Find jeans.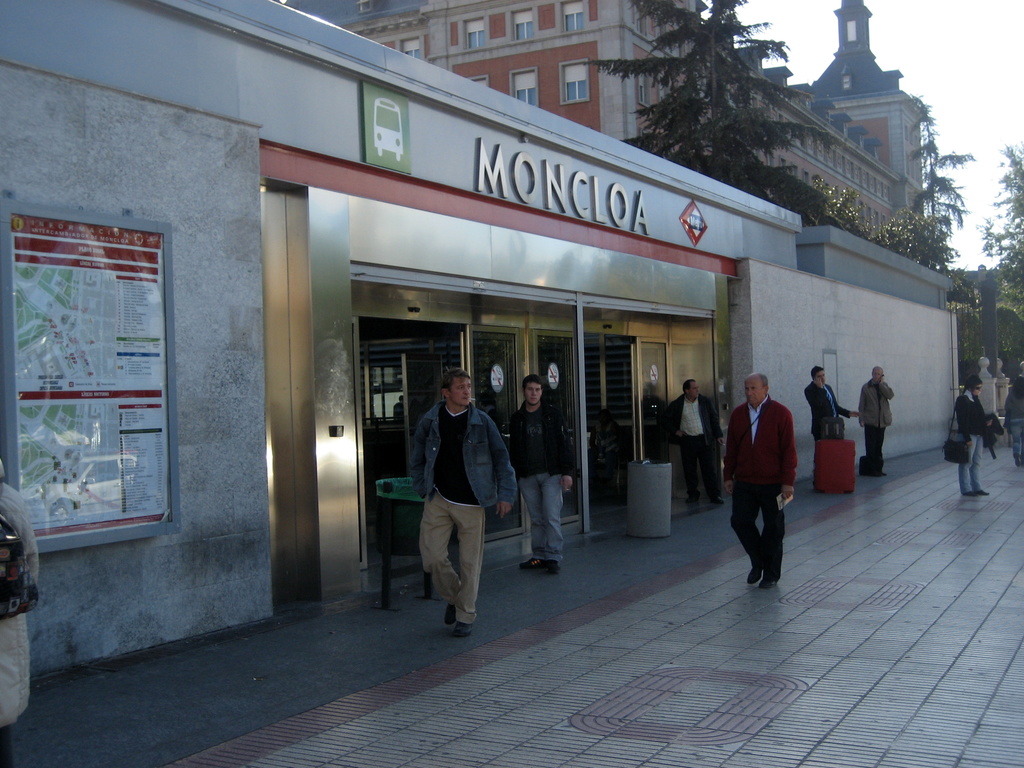
locate(516, 476, 564, 560).
